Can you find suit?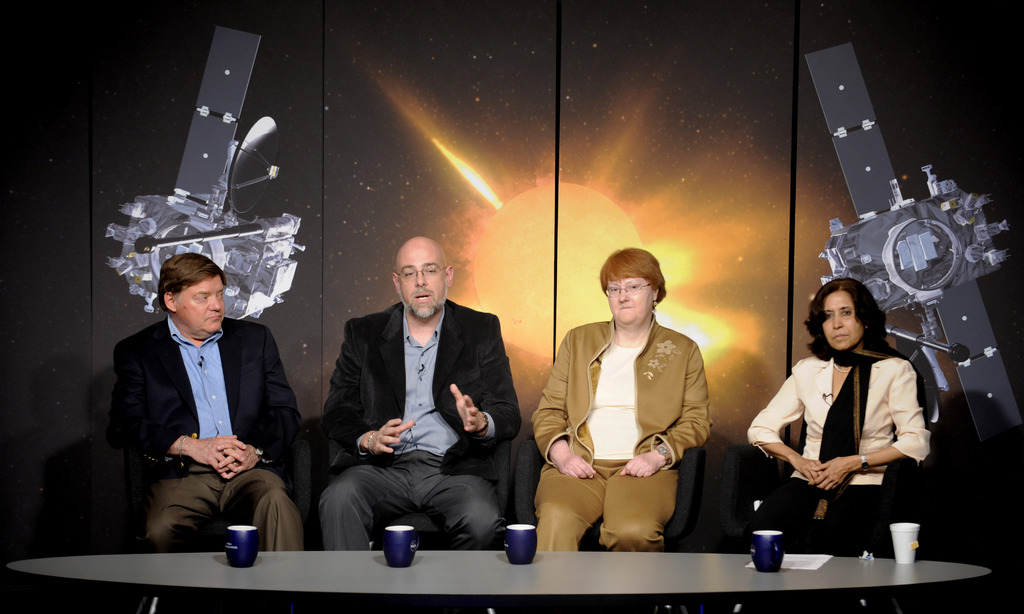
Yes, bounding box: (320,300,519,482).
